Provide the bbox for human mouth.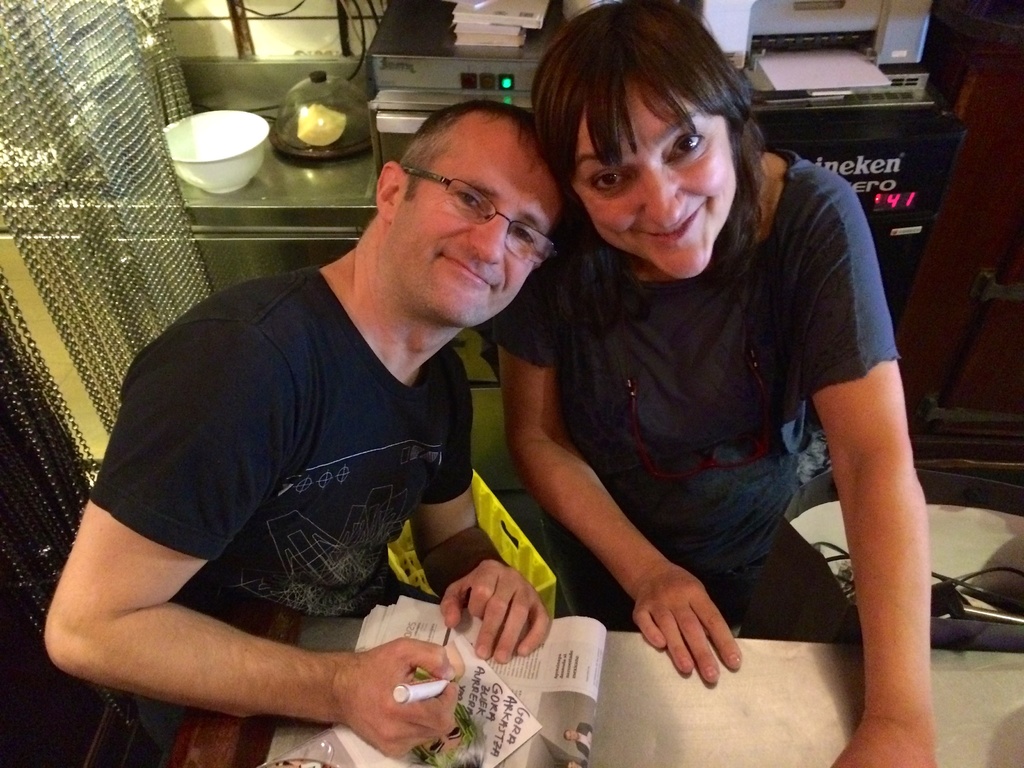
select_region(435, 258, 499, 289).
